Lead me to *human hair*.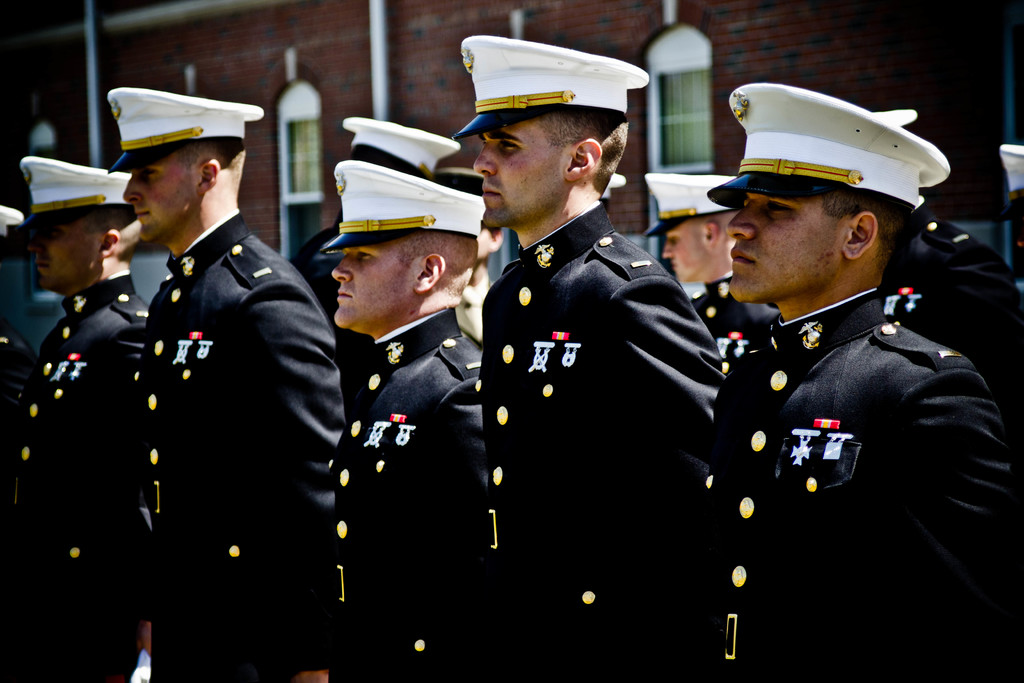
Lead to (529,102,628,198).
